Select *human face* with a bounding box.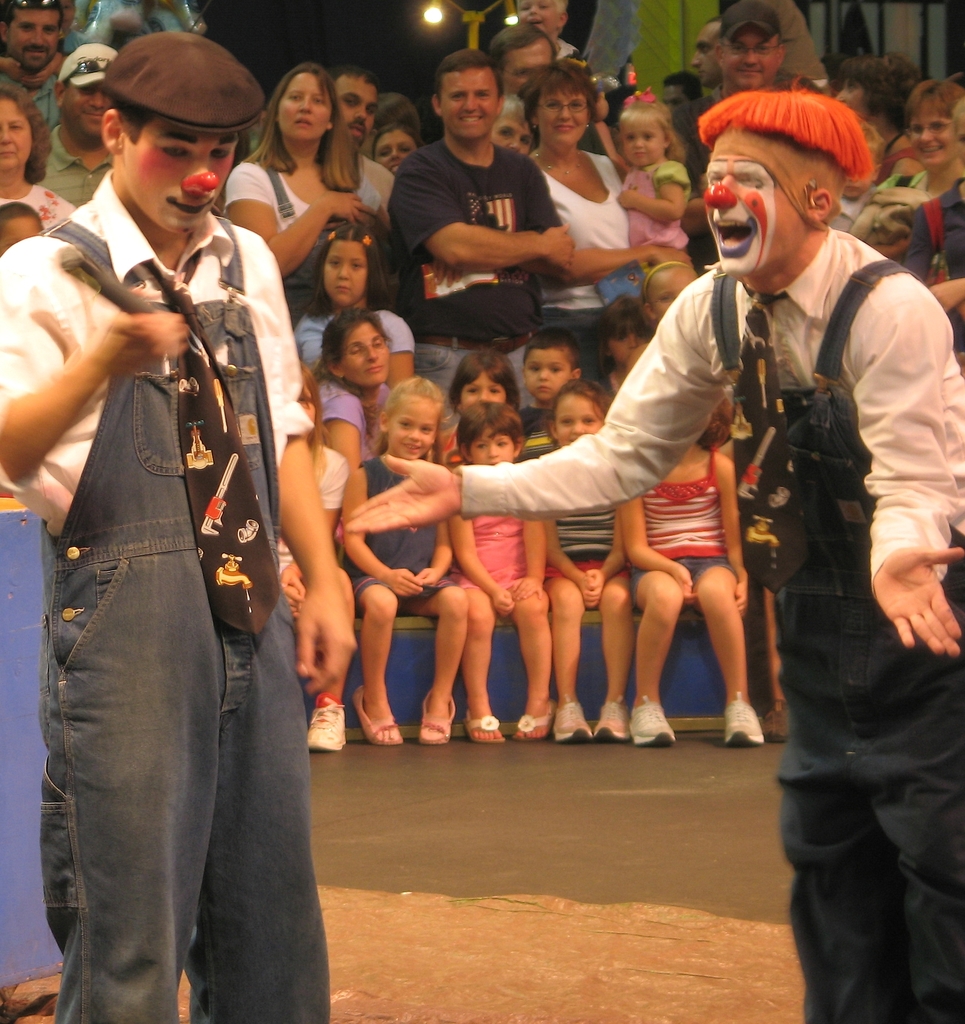
[x1=381, y1=132, x2=416, y2=168].
